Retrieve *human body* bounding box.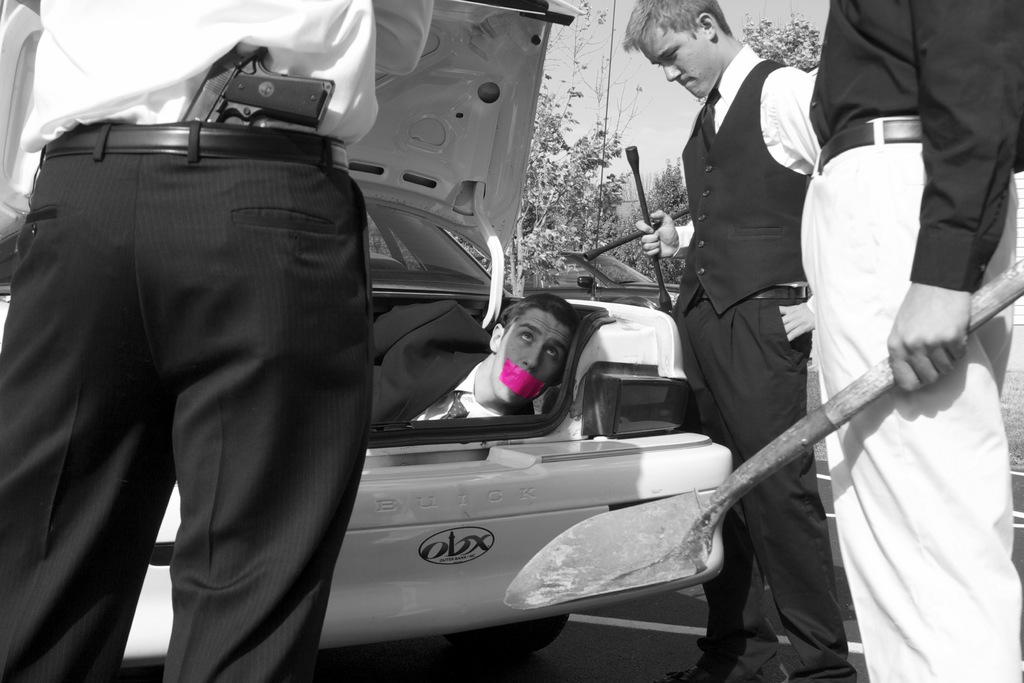
Bounding box: [373,295,578,432].
